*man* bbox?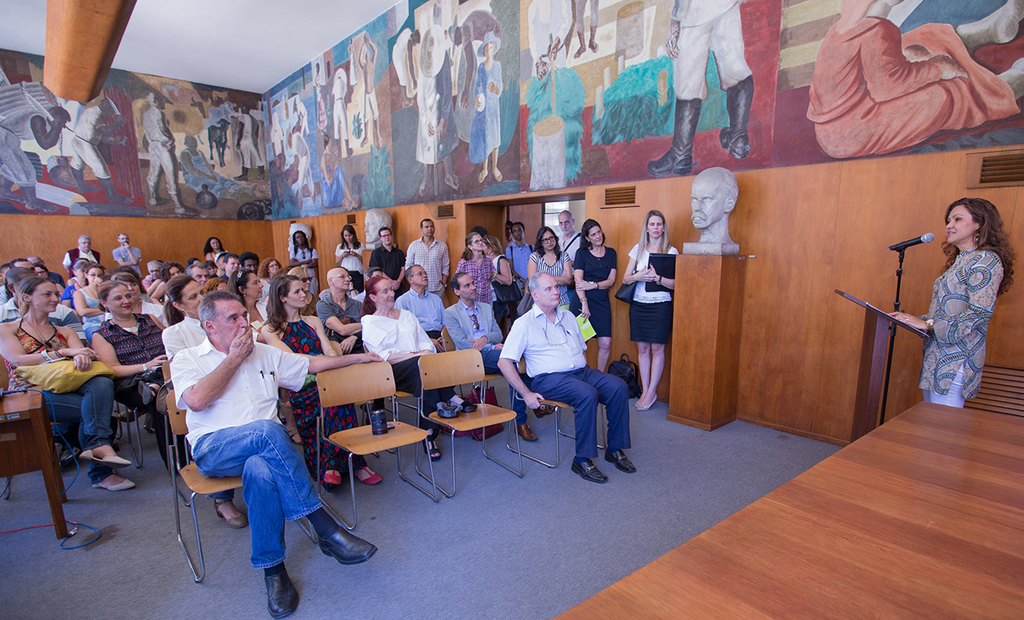
crop(497, 277, 622, 470)
